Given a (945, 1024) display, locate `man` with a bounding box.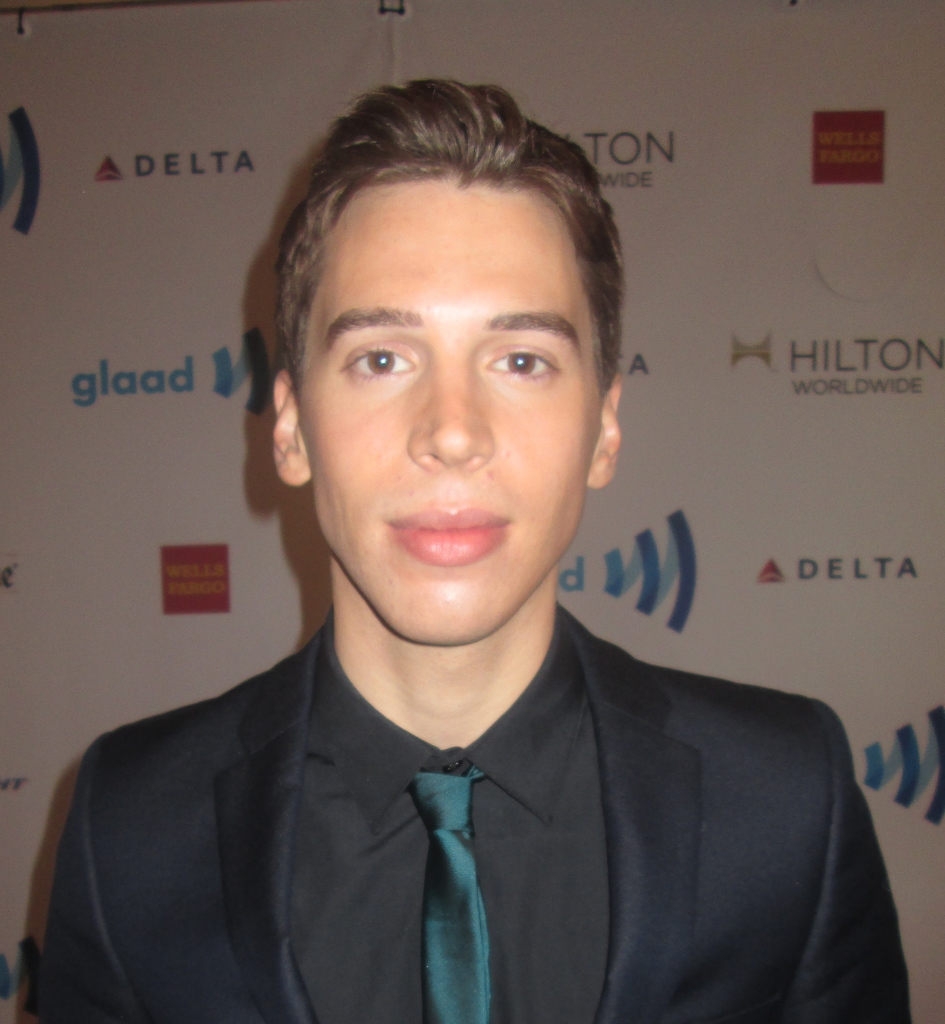
Located: Rect(28, 74, 907, 1023).
